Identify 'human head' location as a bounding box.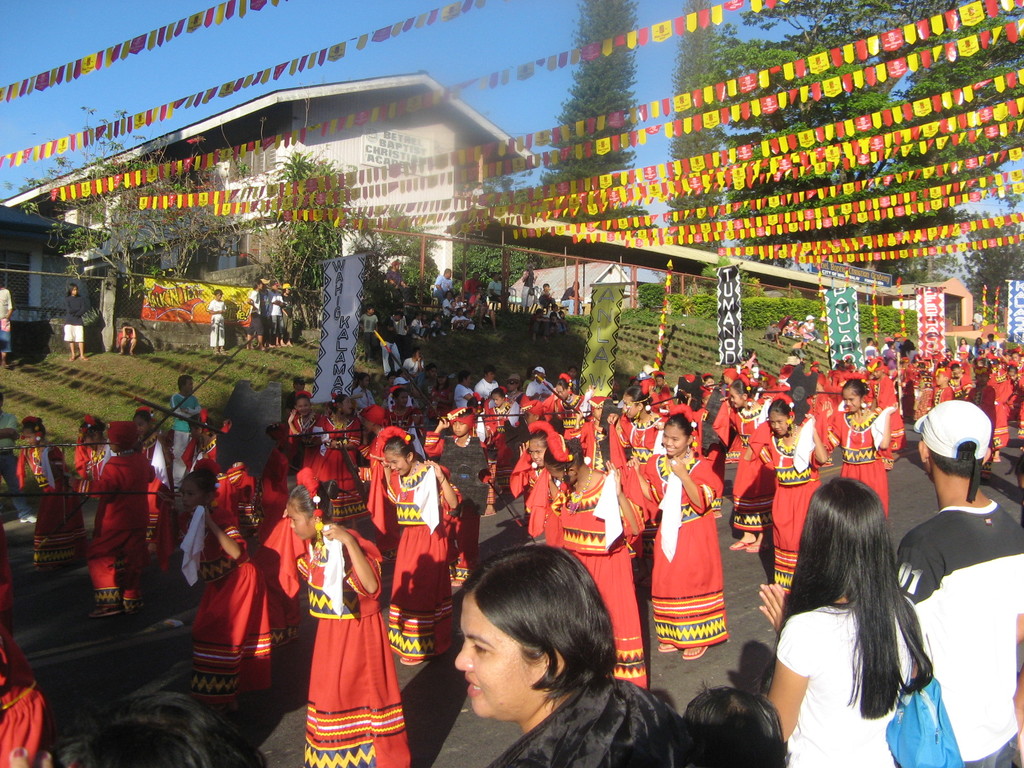
box=[473, 271, 481, 278].
